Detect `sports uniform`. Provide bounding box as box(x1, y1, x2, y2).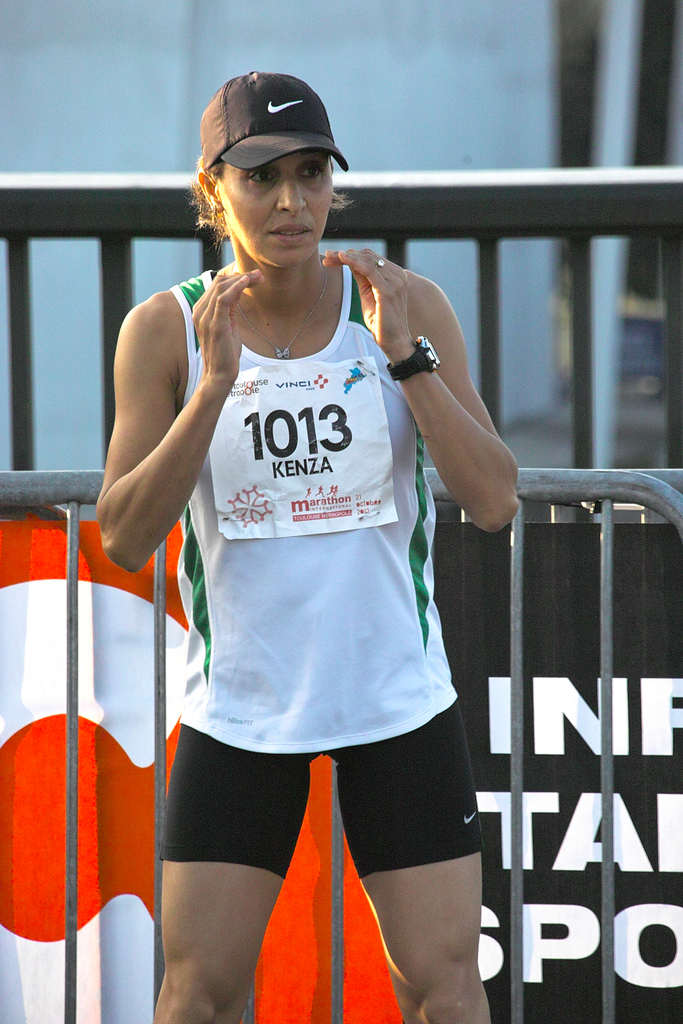
box(160, 72, 488, 879).
